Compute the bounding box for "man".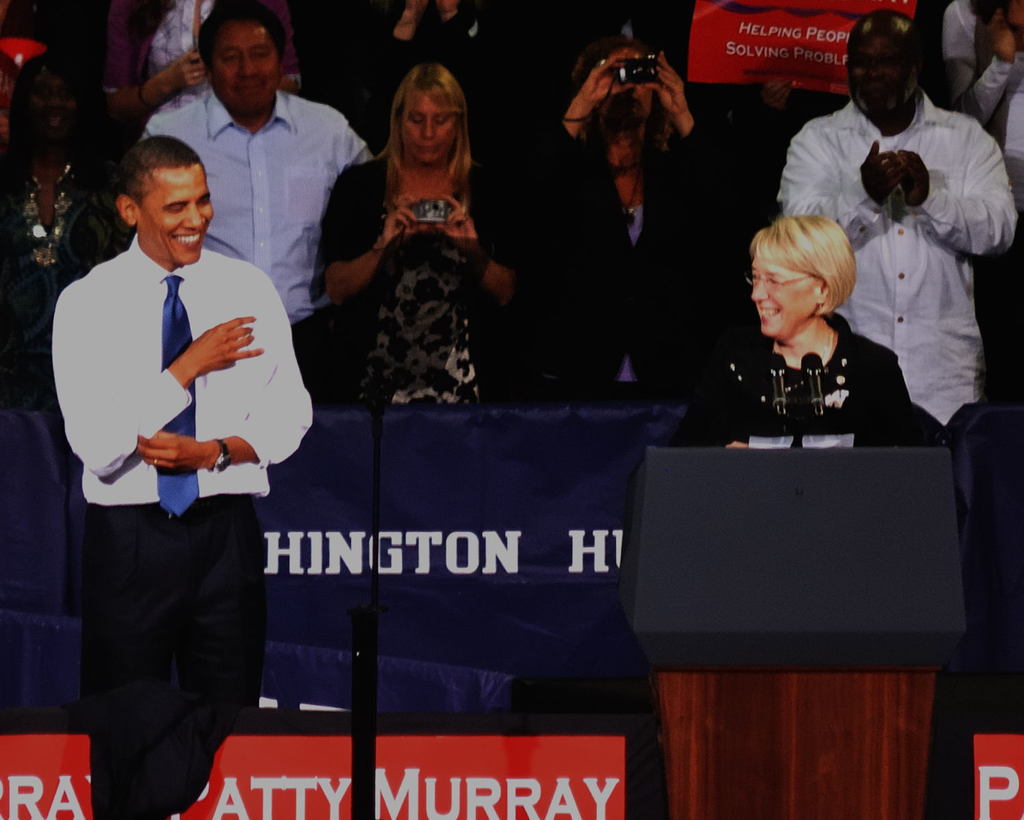
137 4 372 346.
